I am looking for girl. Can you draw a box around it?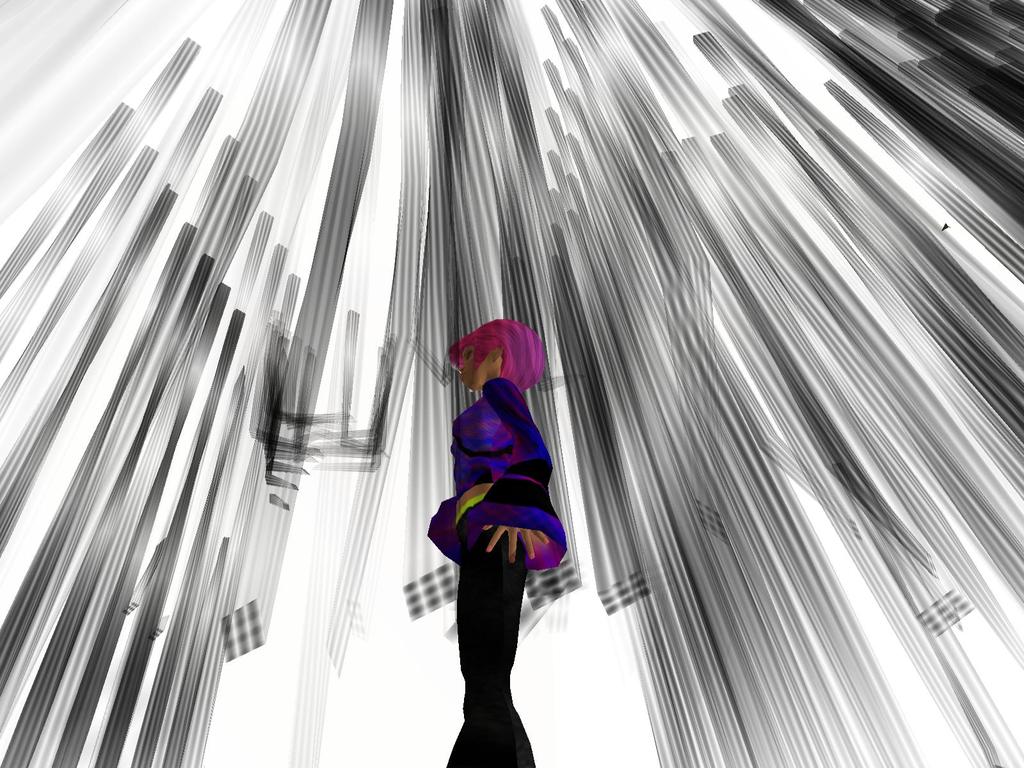
Sure, the bounding box is <bbox>424, 319, 571, 767</bbox>.
